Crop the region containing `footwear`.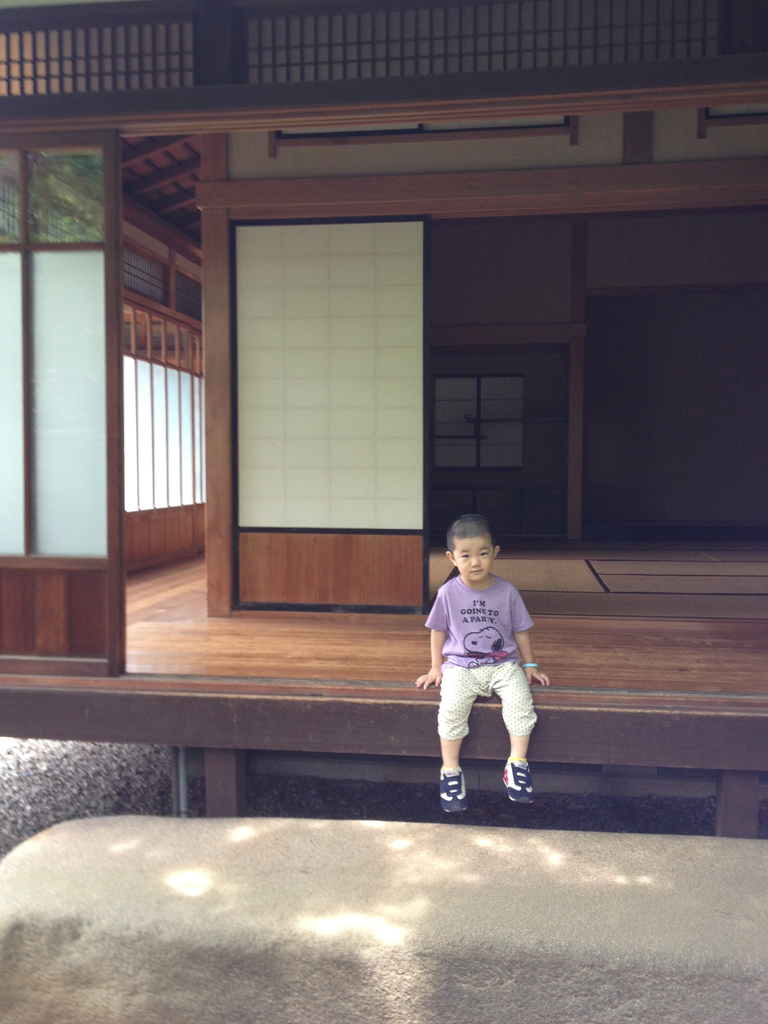
Crop region: pyautogui.locateOnScreen(501, 756, 536, 804).
